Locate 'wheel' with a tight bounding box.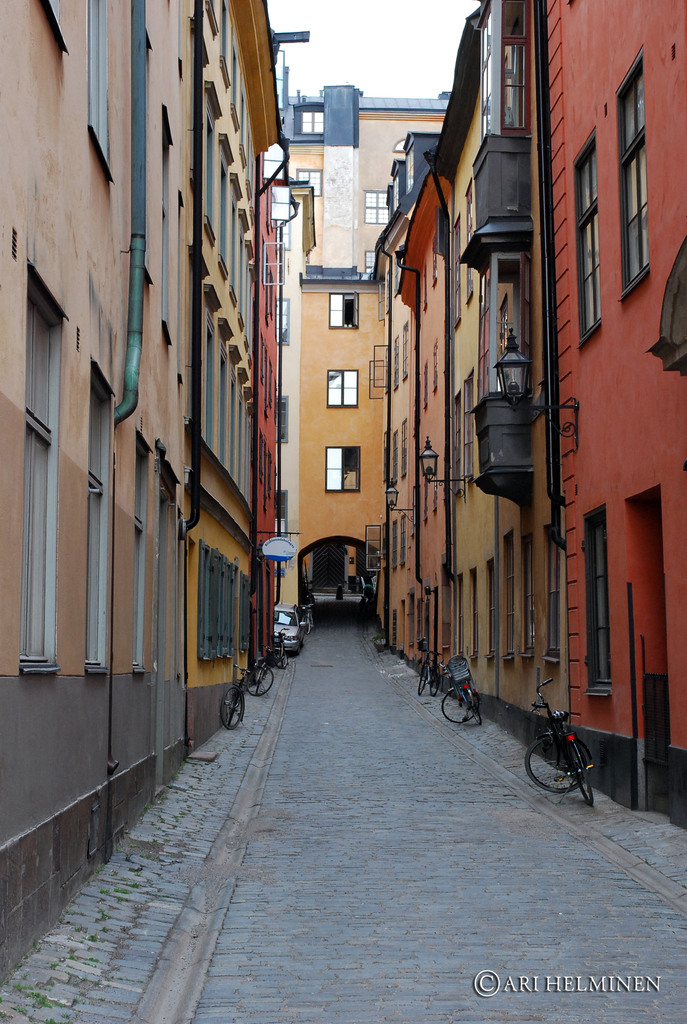
bbox(418, 666, 429, 694).
